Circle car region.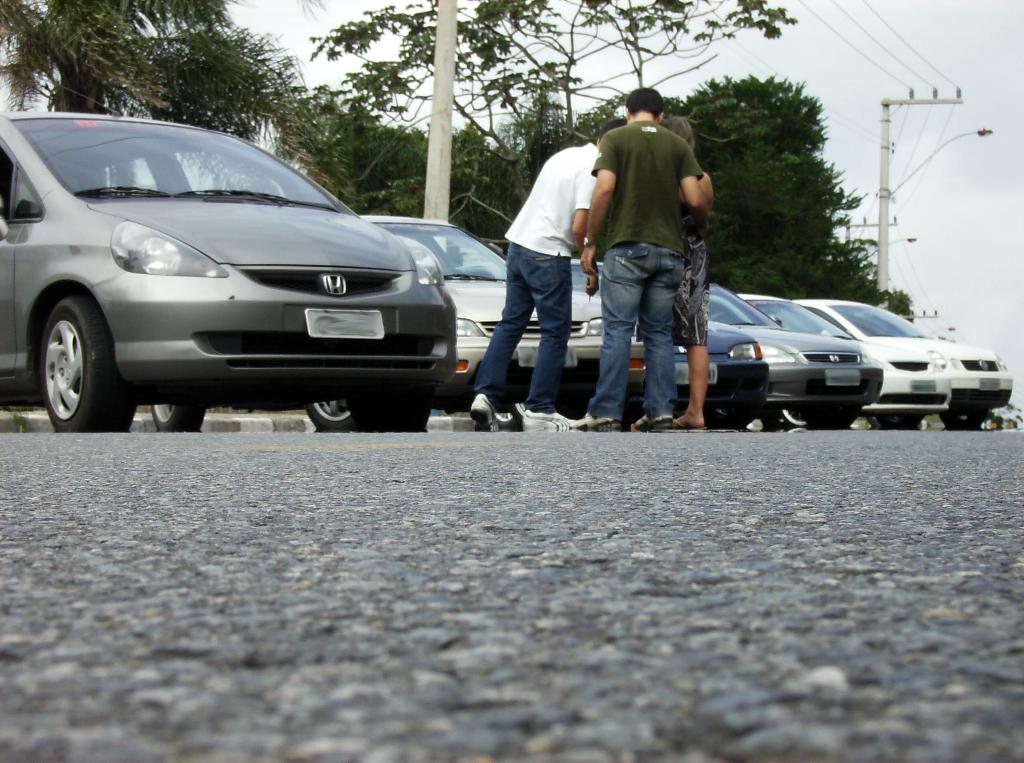
Region: x1=731, y1=292, x2=882, y2=432.
